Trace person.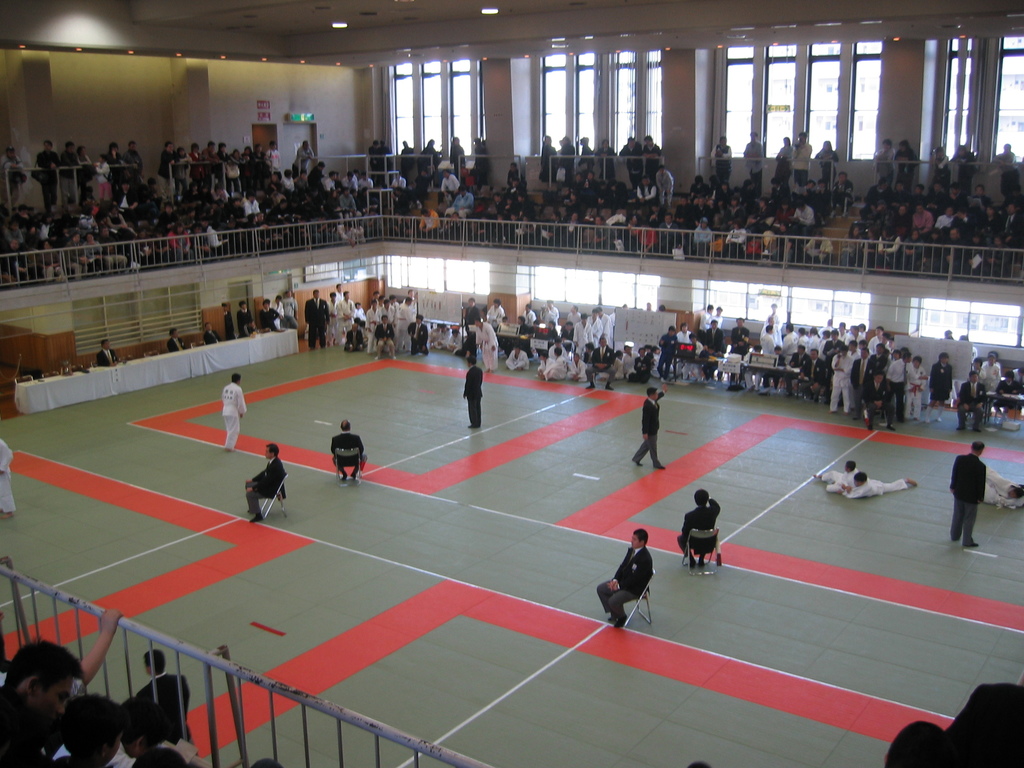
Traced to 405/312/434/351.
